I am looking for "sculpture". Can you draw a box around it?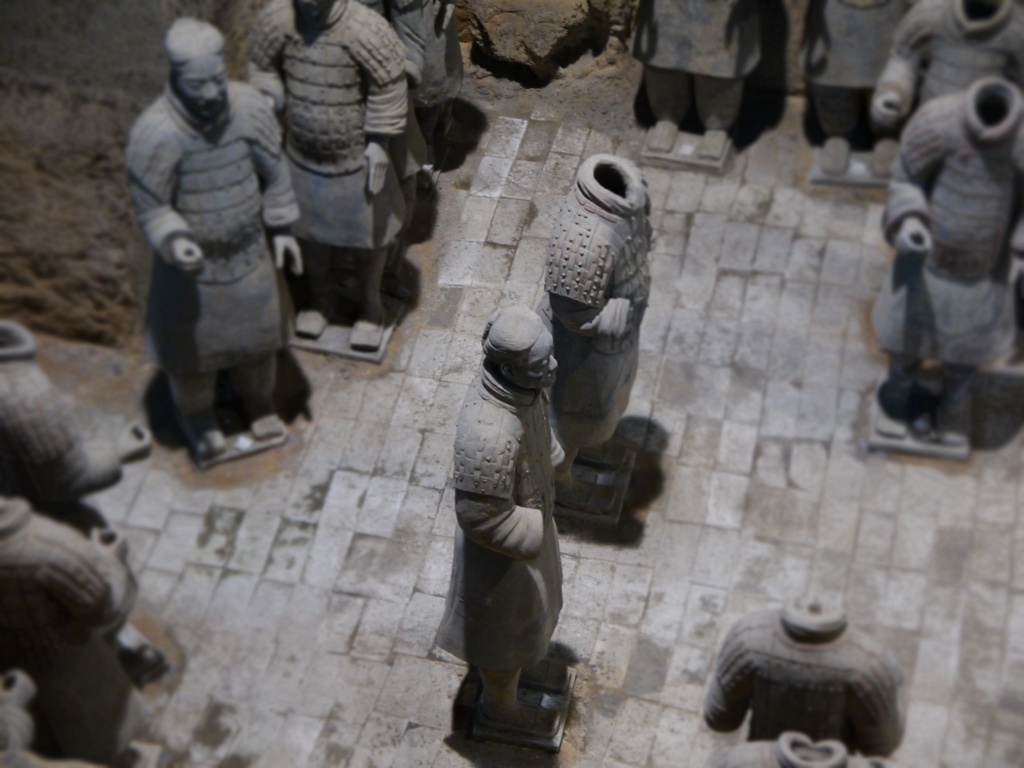
Sure, the bounding box is 248:0:419:343.
